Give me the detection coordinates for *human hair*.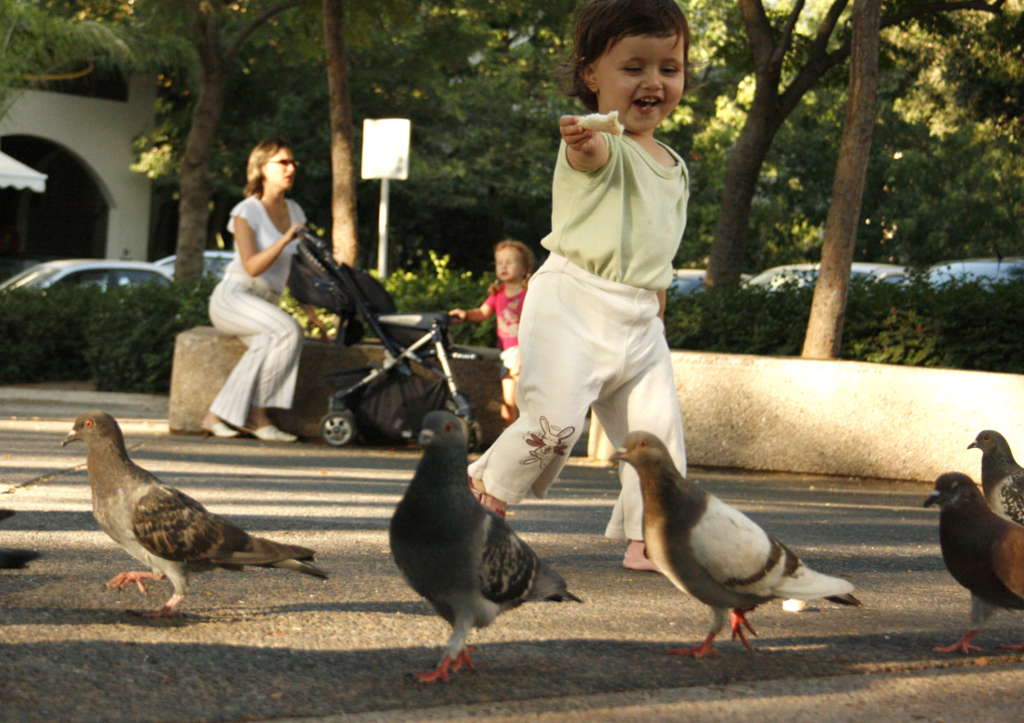
(241, 134, 294, 199).
